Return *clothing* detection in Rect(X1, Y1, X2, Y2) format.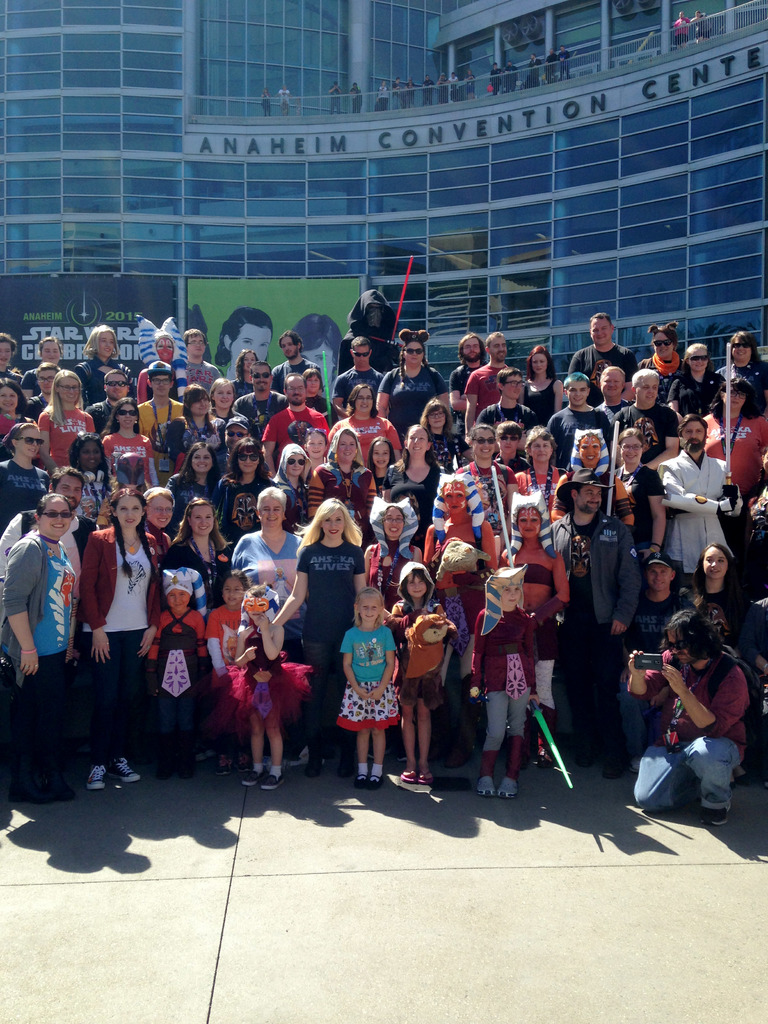
Rect(13, 509, 106, 566).
